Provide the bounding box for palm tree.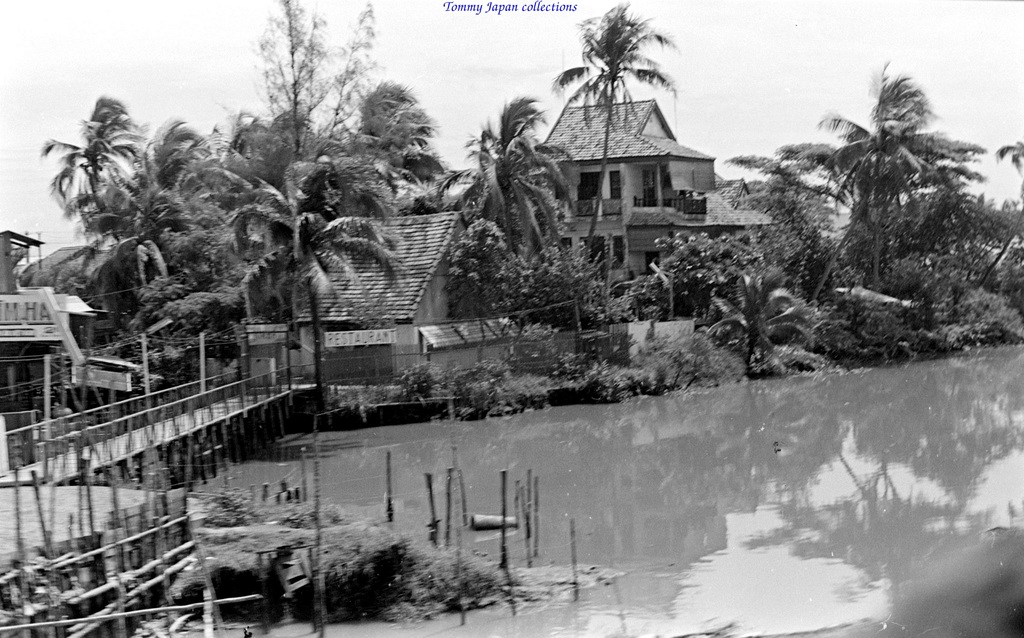
{"x1": 218, "y1": 168, "x2": 404, "y2": 407}.
